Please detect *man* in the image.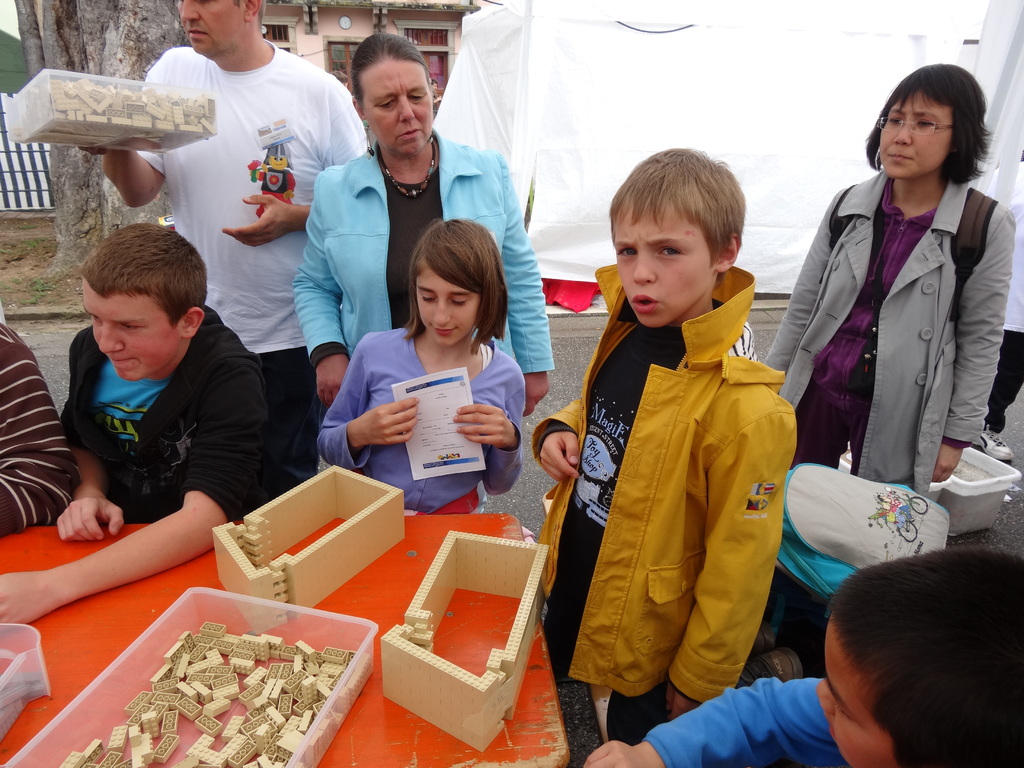
box(81, 0, 367, 464).
